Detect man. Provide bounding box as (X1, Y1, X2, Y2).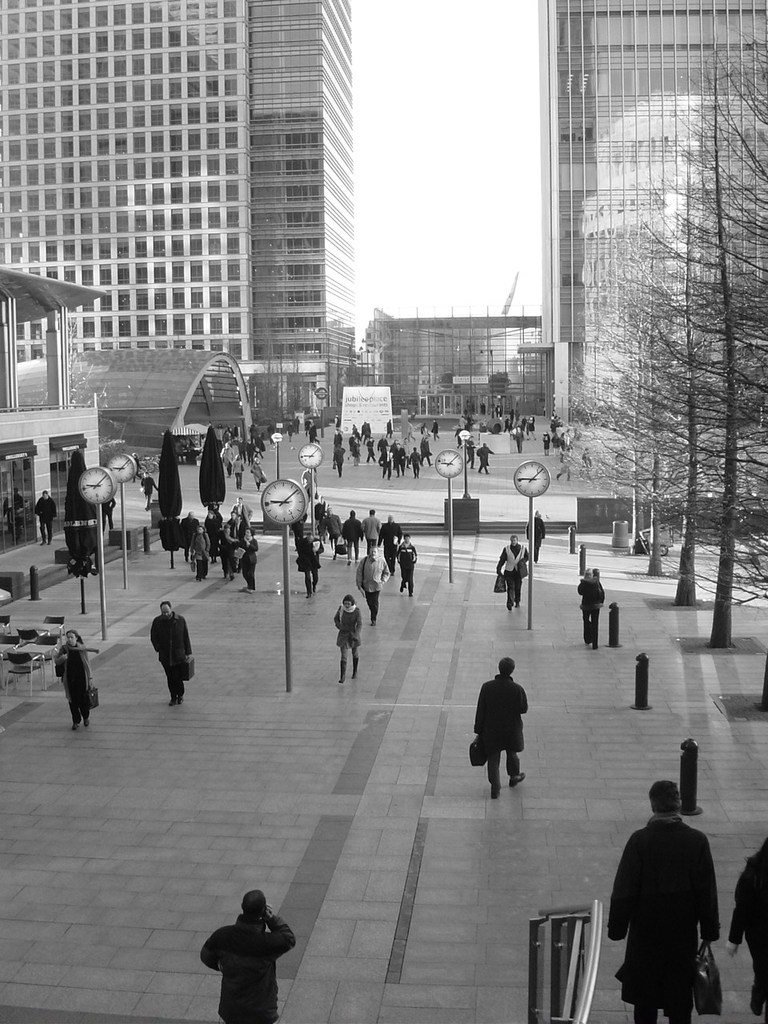
(495, 536, 537, 605).
